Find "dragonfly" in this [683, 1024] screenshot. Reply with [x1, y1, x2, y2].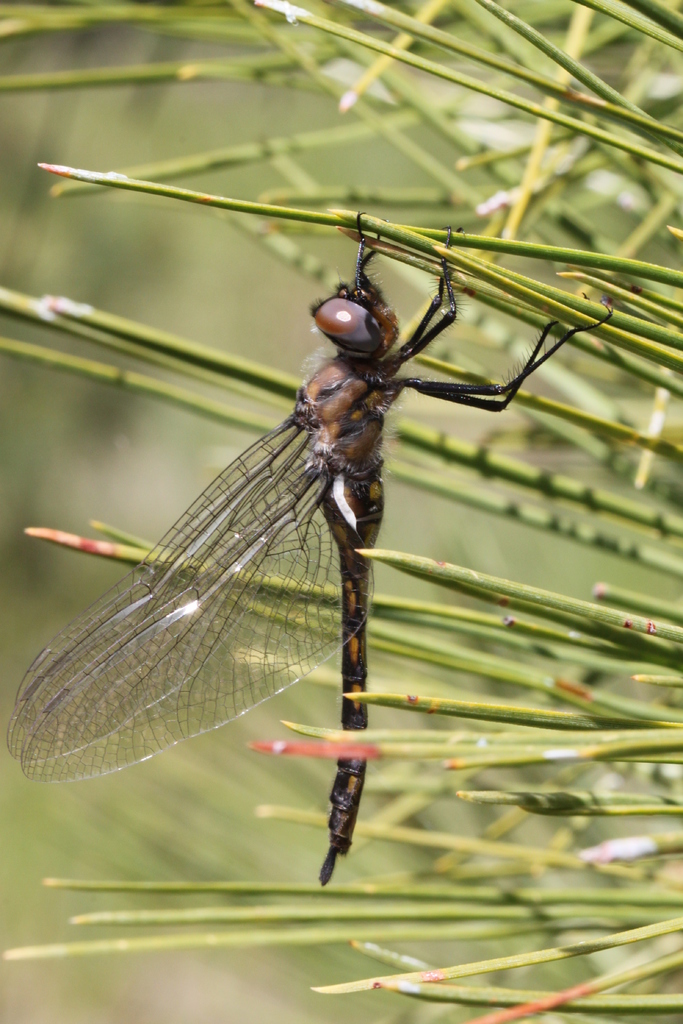
[5, 211, 613, 888].
